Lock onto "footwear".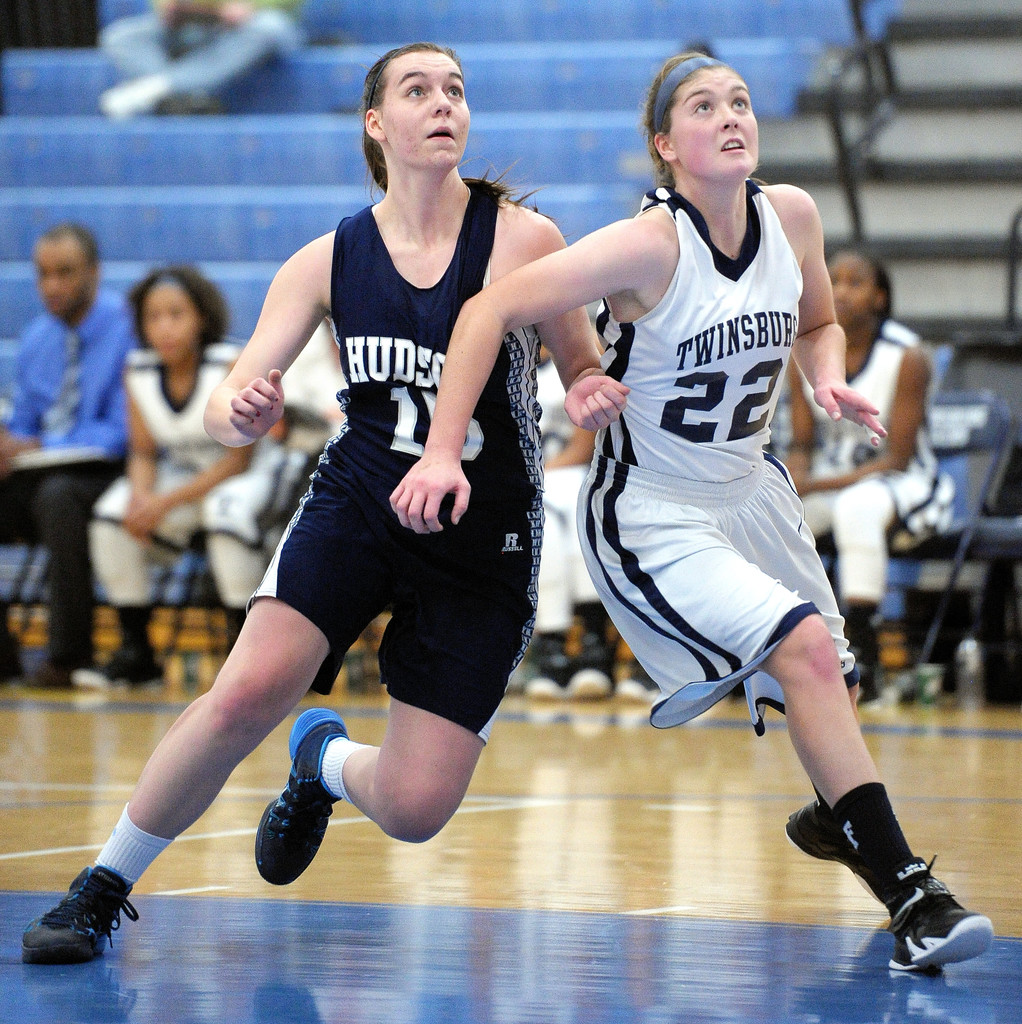
Locked: <box>16,861,135,963</box>.
